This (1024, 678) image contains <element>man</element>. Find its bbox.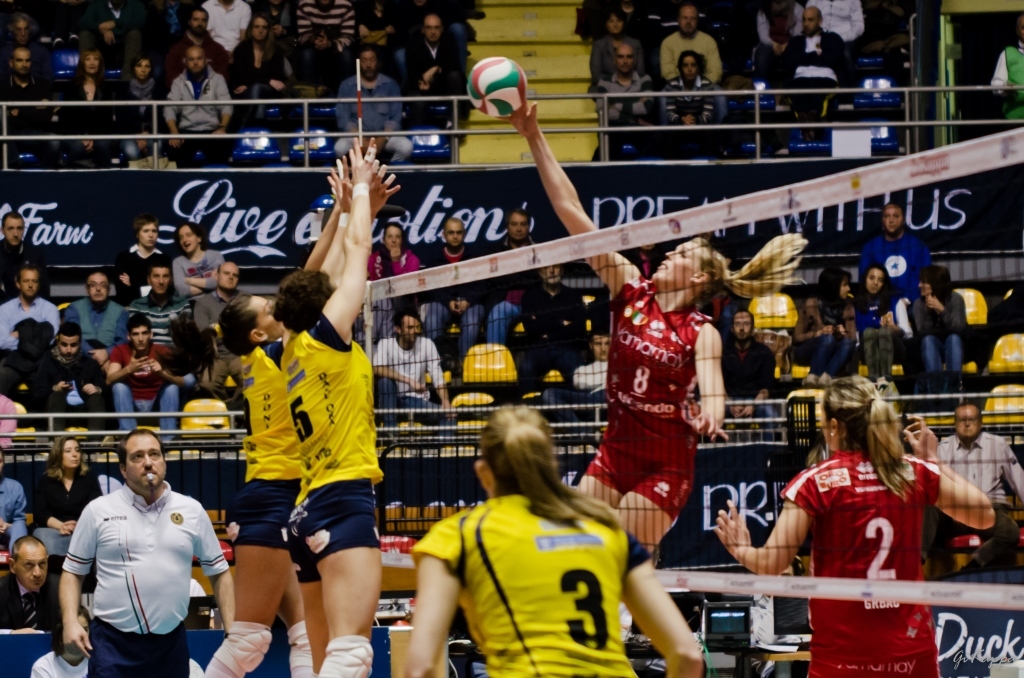
region(296, 0, 349, 62).
